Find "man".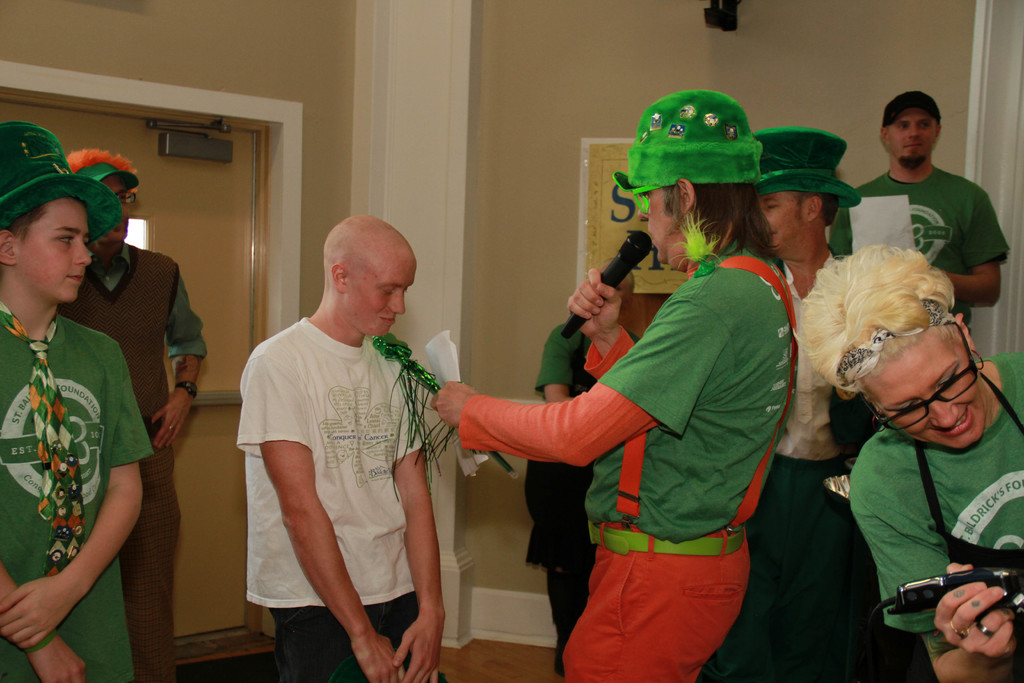
830, 92, 1007, 332.
